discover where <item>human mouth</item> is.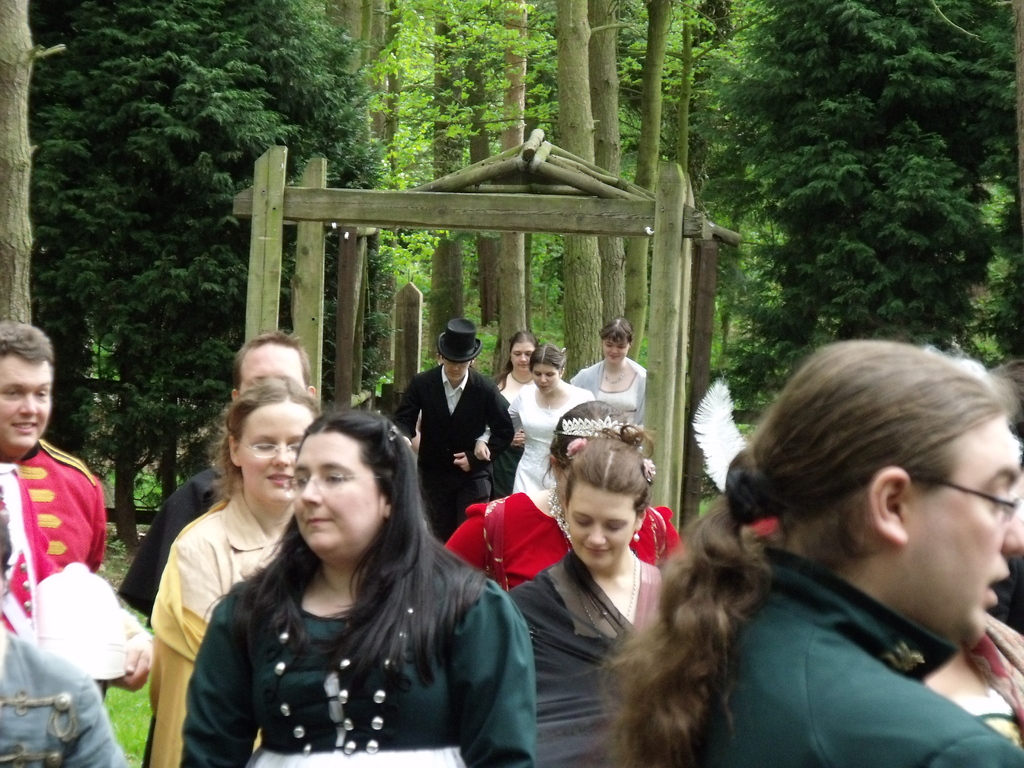
Discovered at bbox=[582, 544, 612, 557].
